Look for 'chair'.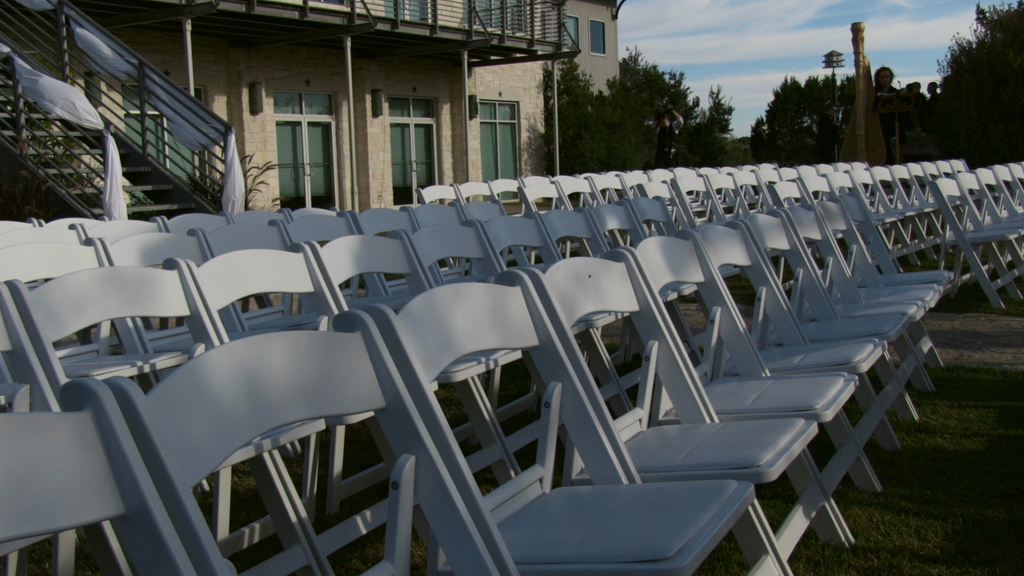
Found: 589, 200, 689, 340.
